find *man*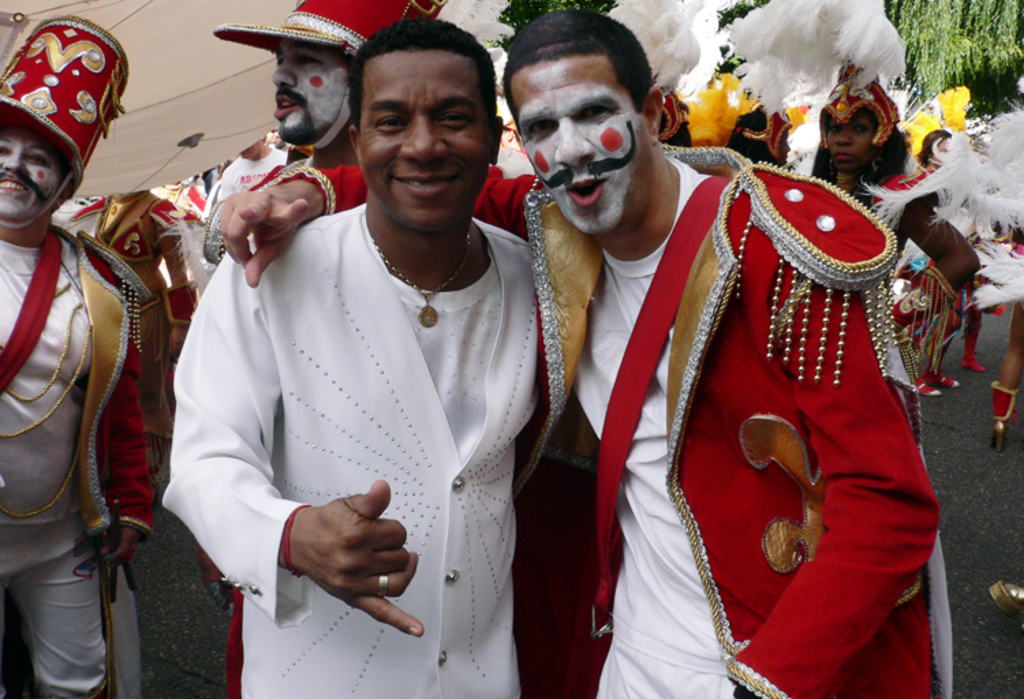
crop(212, 0, 430, 698)
